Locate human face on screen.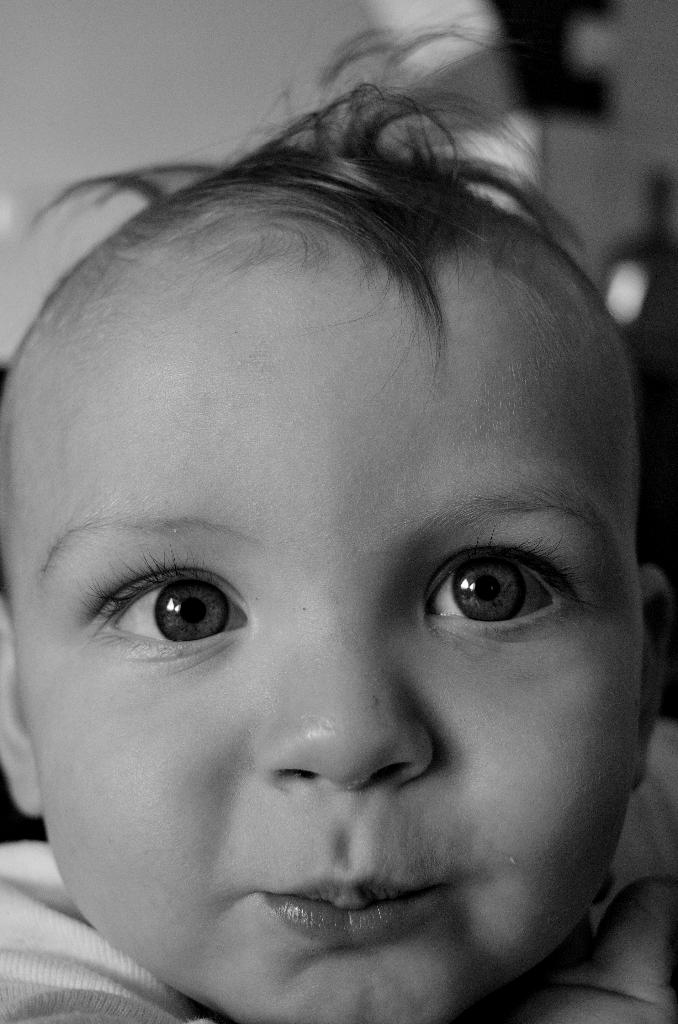
On screen at bbox(0, 291, 647, 1023).
